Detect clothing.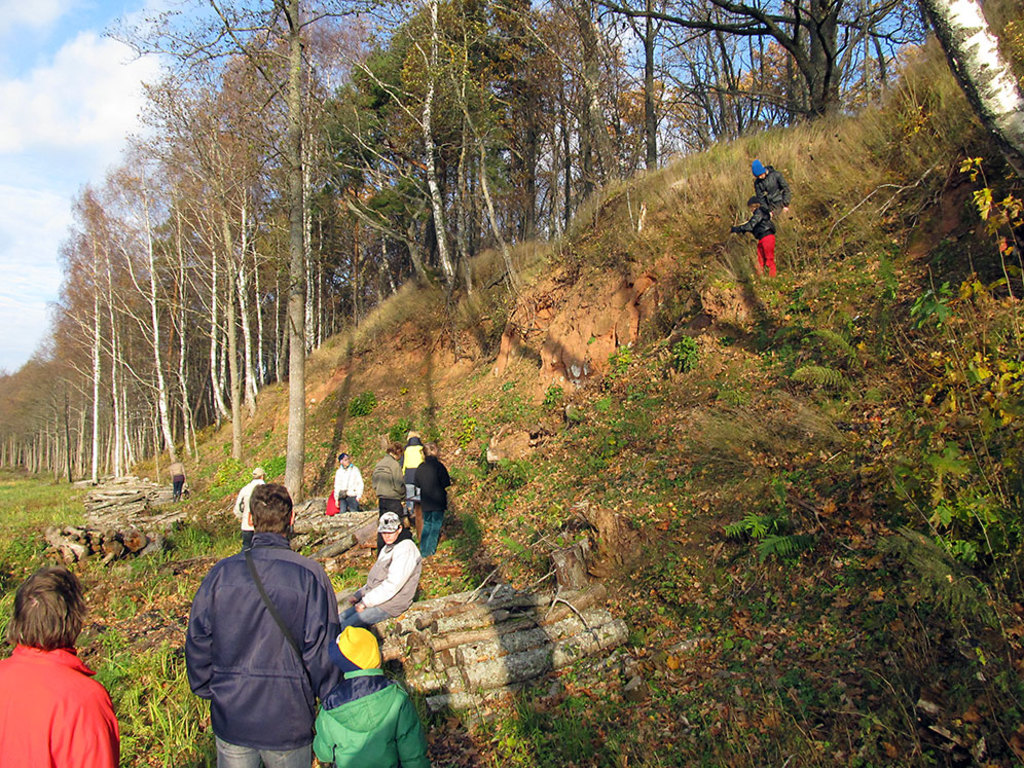
Detected at <bbox>0, 634, 122, 767</bbox>.
